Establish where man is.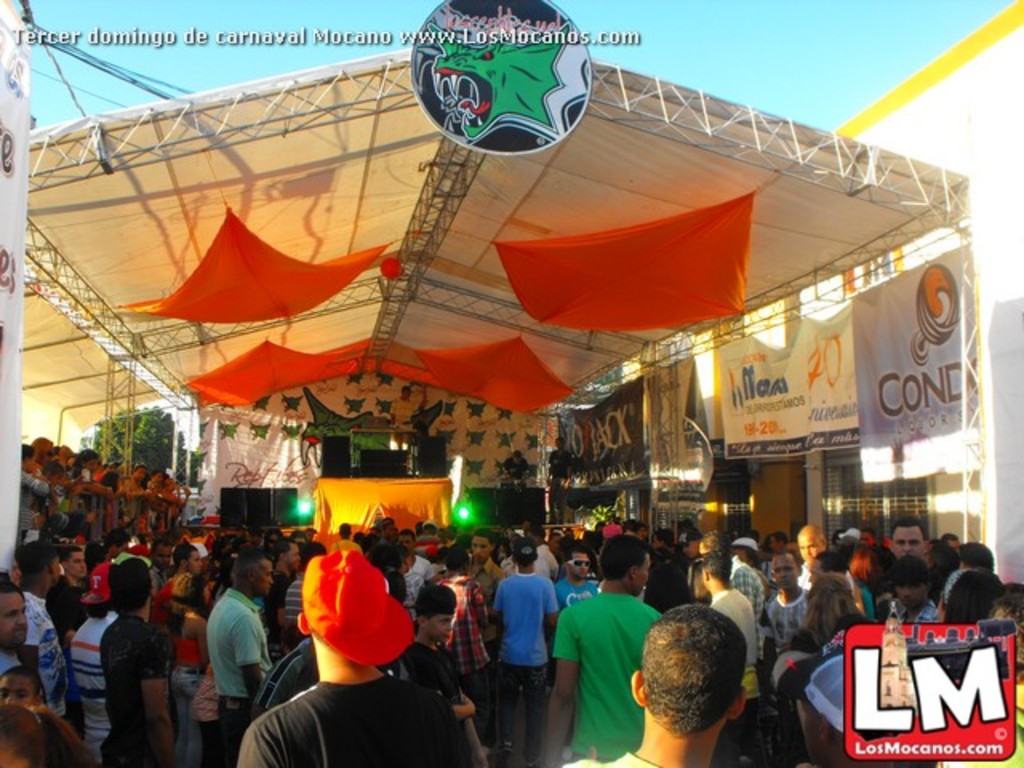
Established at (261, 518, 446, 757).
